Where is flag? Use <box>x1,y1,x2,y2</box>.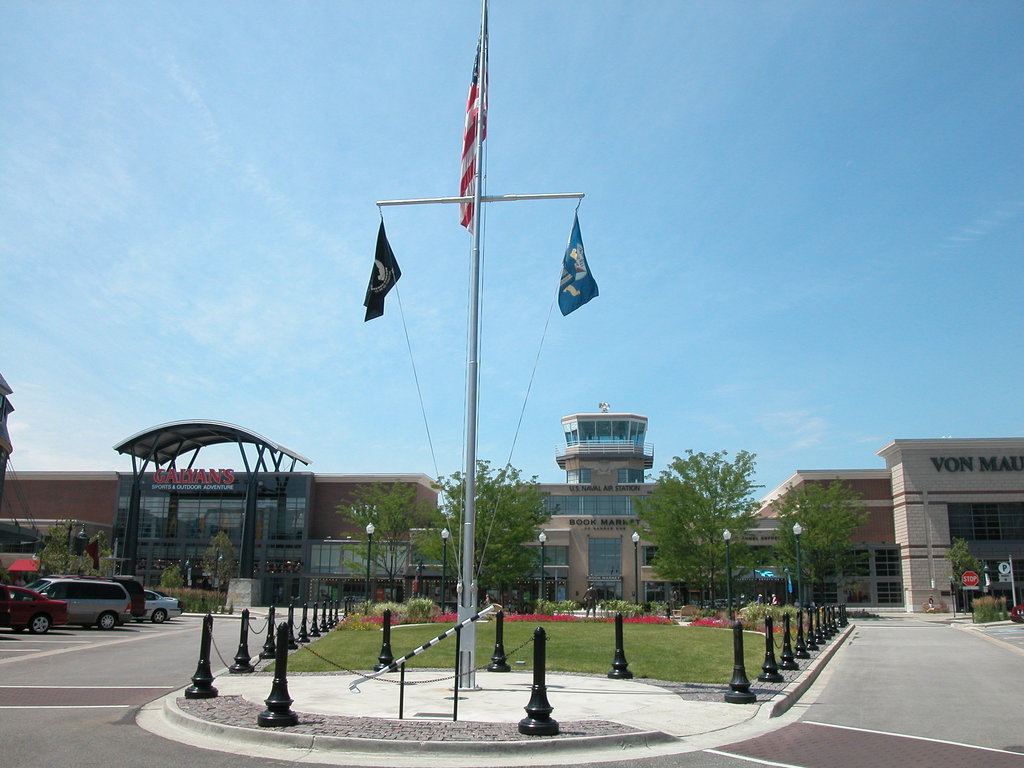
<box>452,0,492,236</box>.
